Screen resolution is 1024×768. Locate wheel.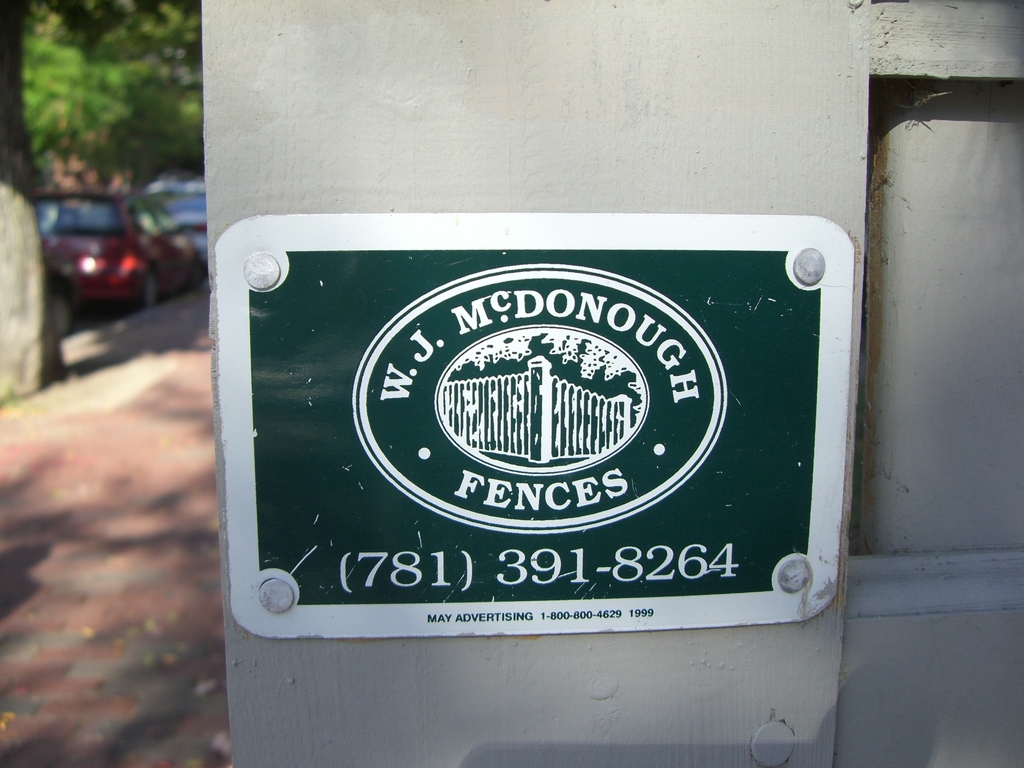
left=142, top=269, right=161, bottom=307.
